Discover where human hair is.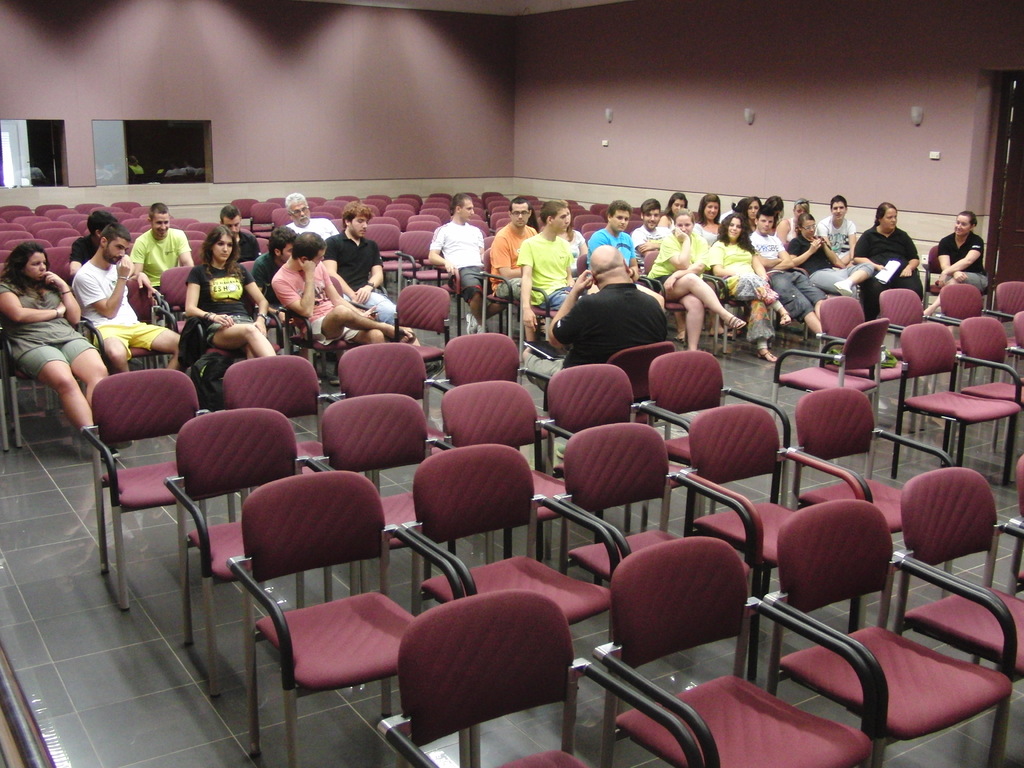
Discovered at region(755, 207, 774, 230).
